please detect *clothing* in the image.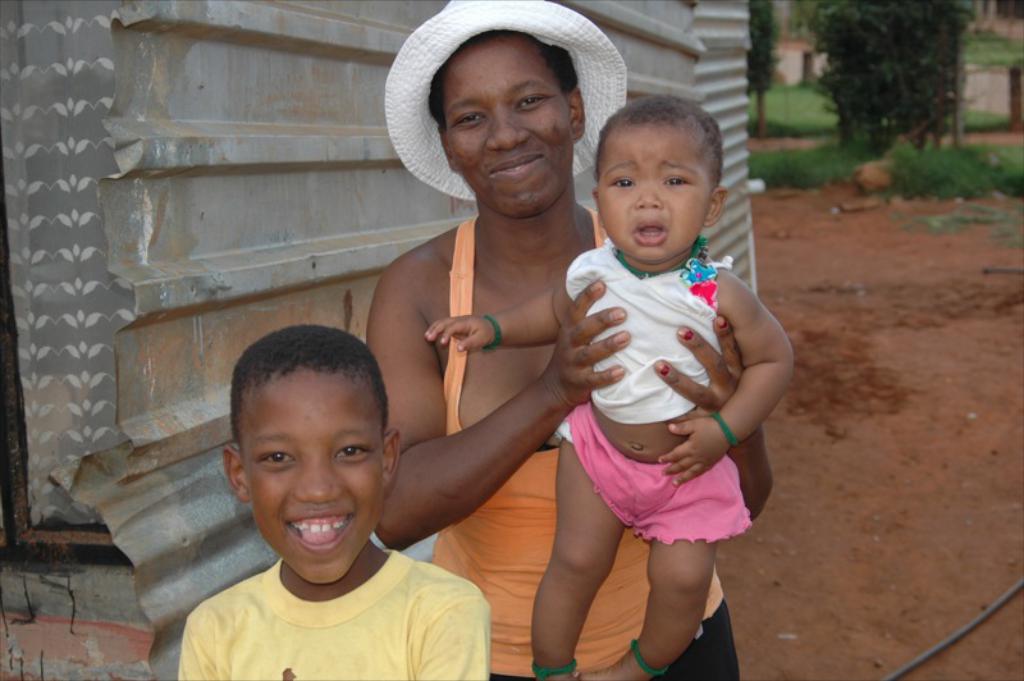
{"left": 424, "top": 200, "right": 745, "bottom": 680}.
